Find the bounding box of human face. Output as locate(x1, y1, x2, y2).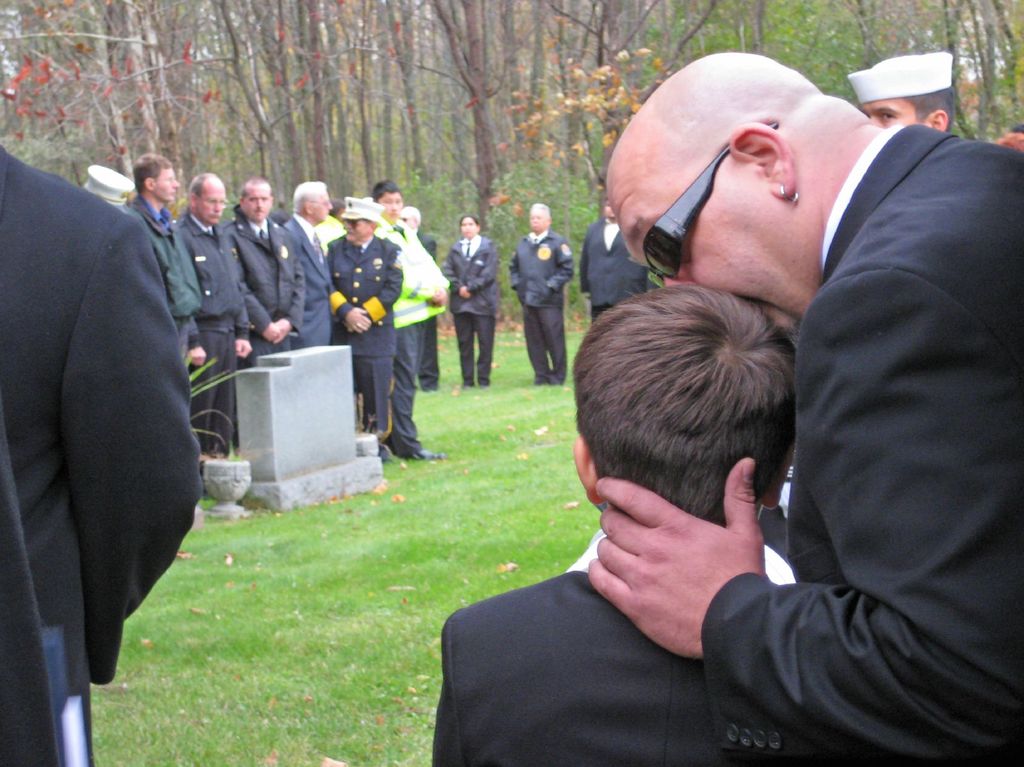
locate(199, 178, 227, 224).
